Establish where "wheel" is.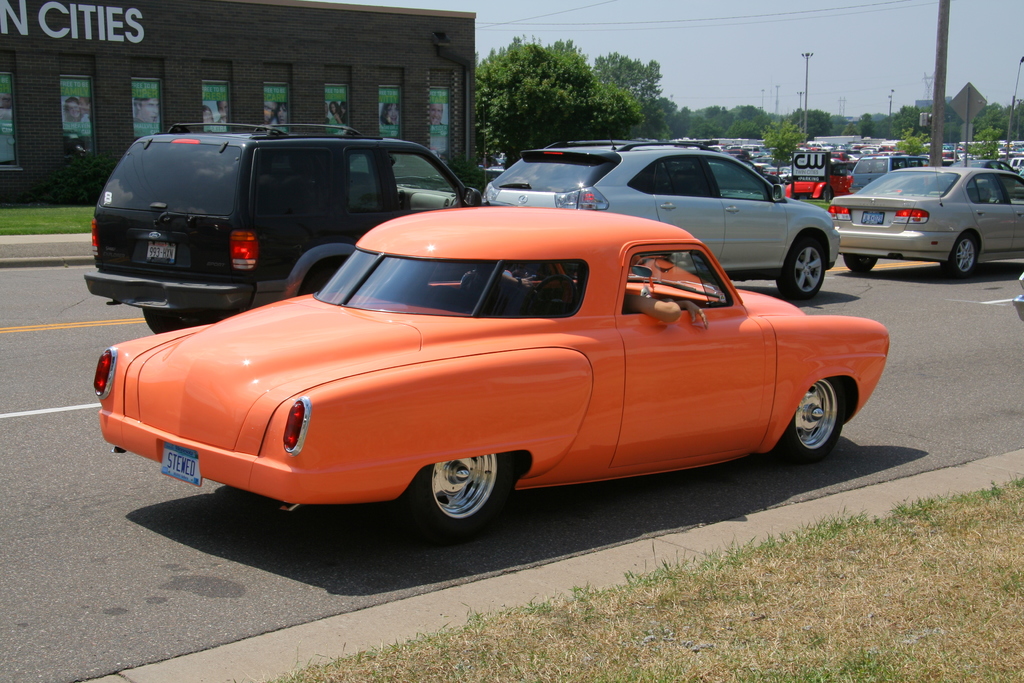
Established at [776,235,822,304].
